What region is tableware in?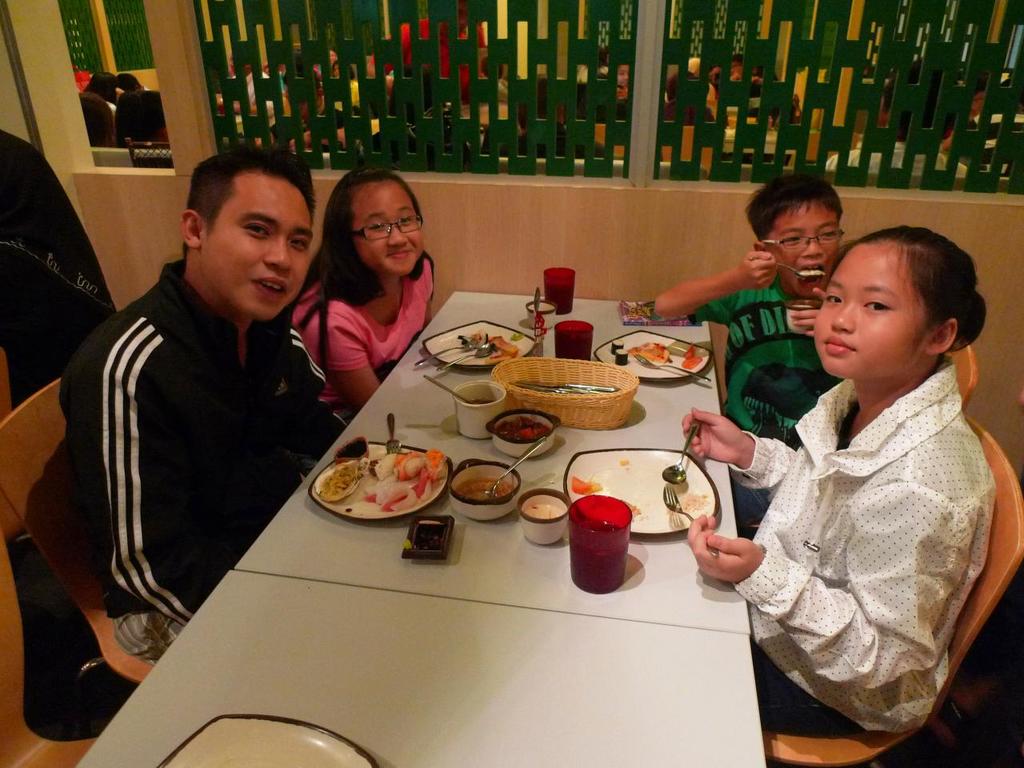
<bbox>482, 437, 548, 501</bbox>.
